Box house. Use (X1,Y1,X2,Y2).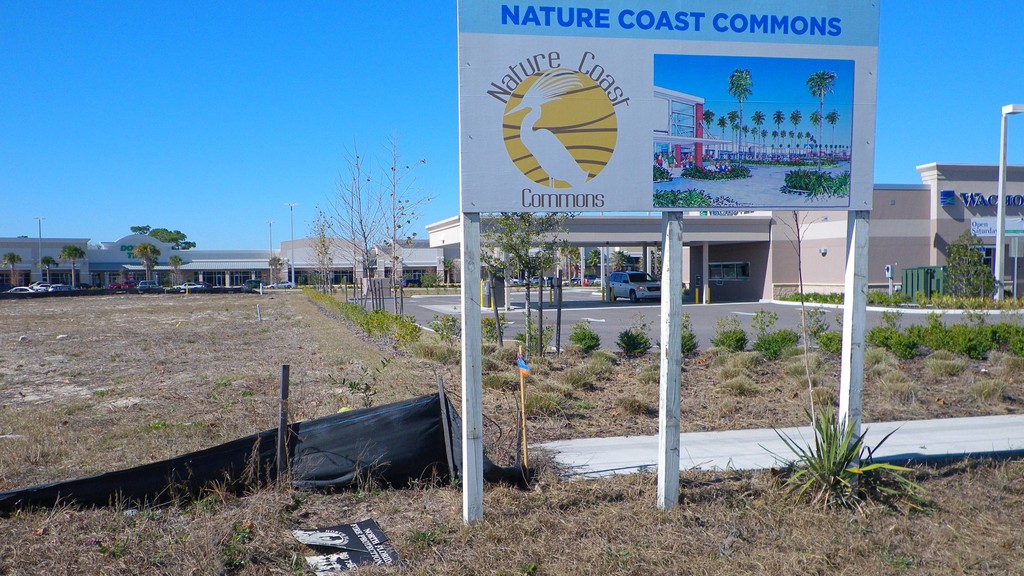
(74,229,285,293).
